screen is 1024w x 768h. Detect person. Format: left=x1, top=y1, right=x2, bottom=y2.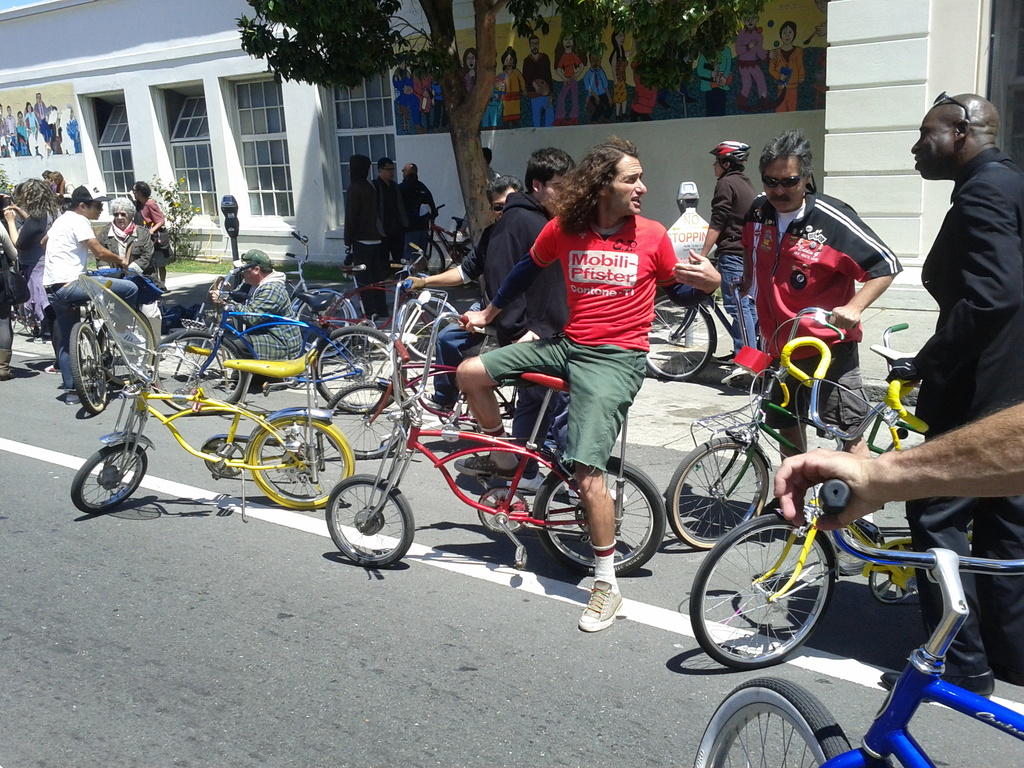
left=14, top=177, right=62, bottom=355.
